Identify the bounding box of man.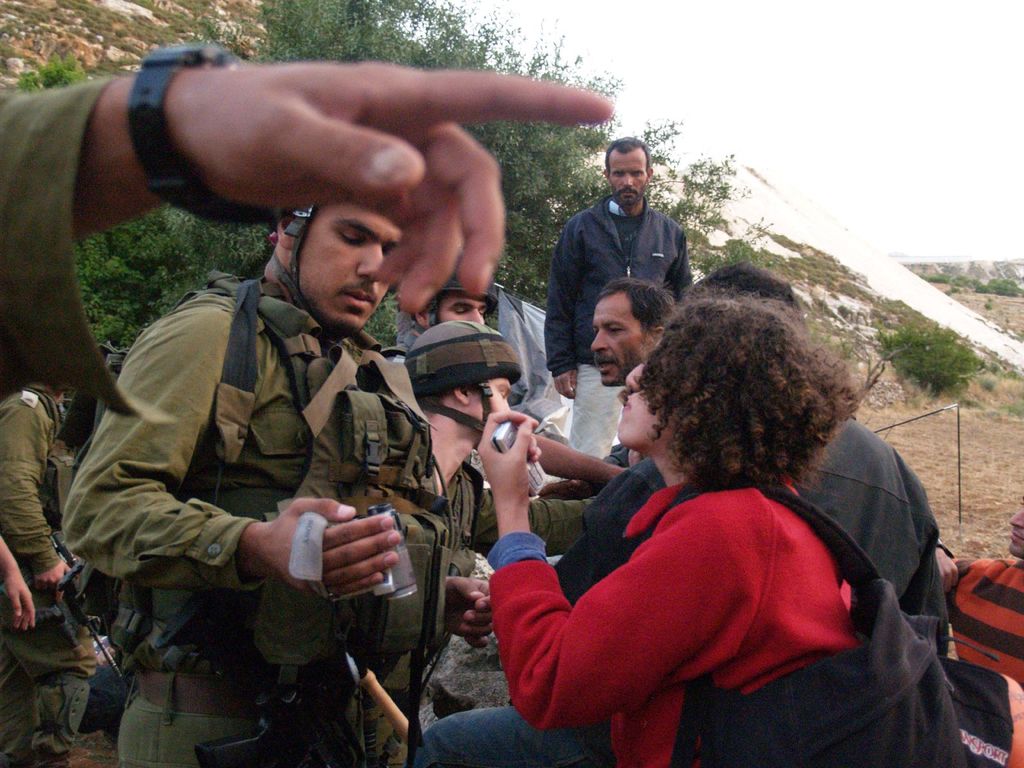
x1=545, y1=135, x2=695, y2=452.
